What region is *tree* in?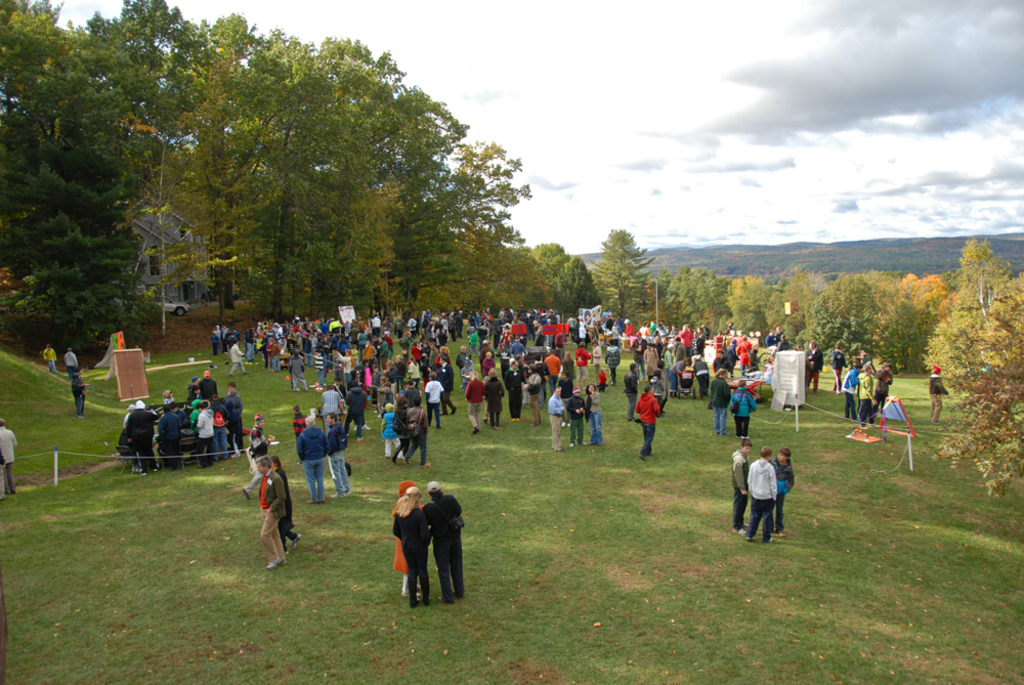
[422, 135, 530, 301].
